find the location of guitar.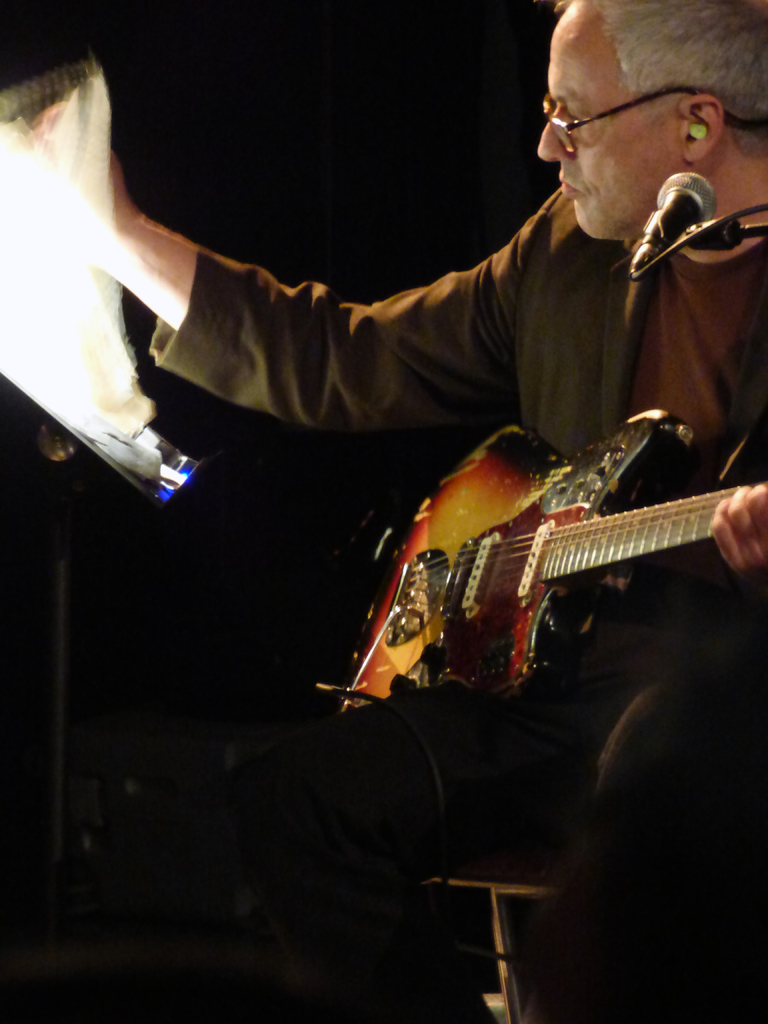
Location: crop(355, 385, 767, 717).
